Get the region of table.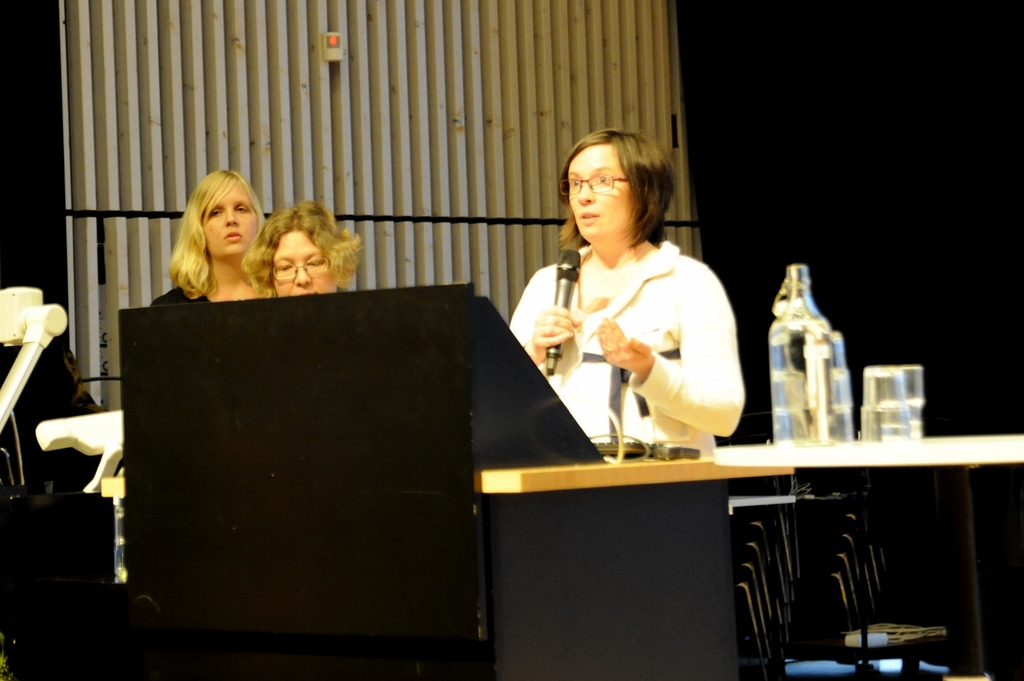
Rect(467, 446, 796, 680).
